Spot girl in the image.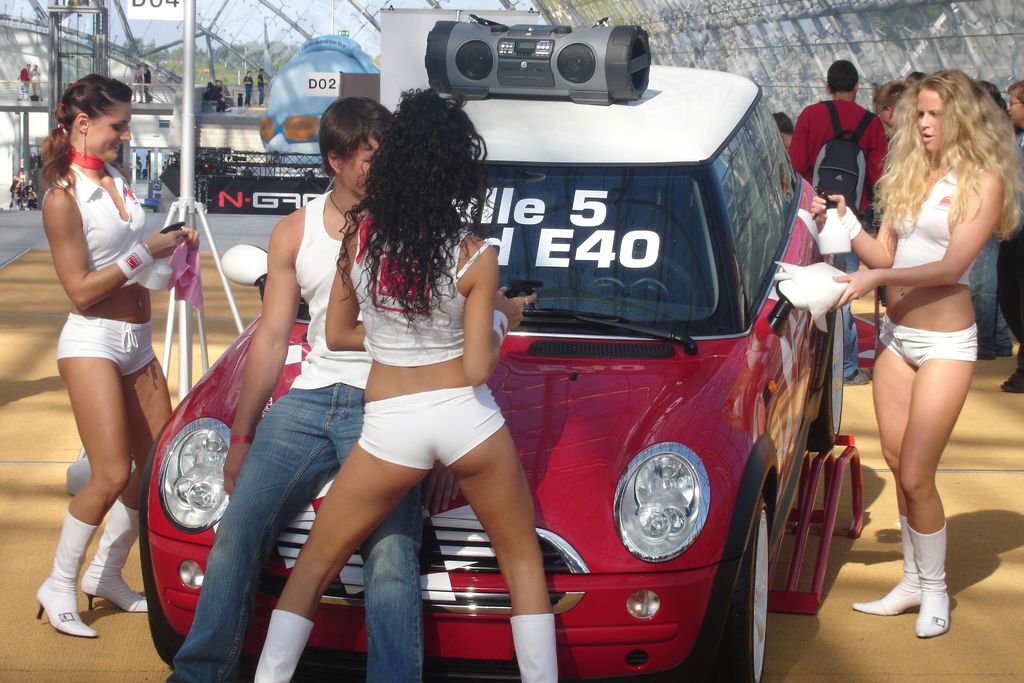
girl found at {"left": 255, "top": 86, "right": 560, "bottom": 682}.
